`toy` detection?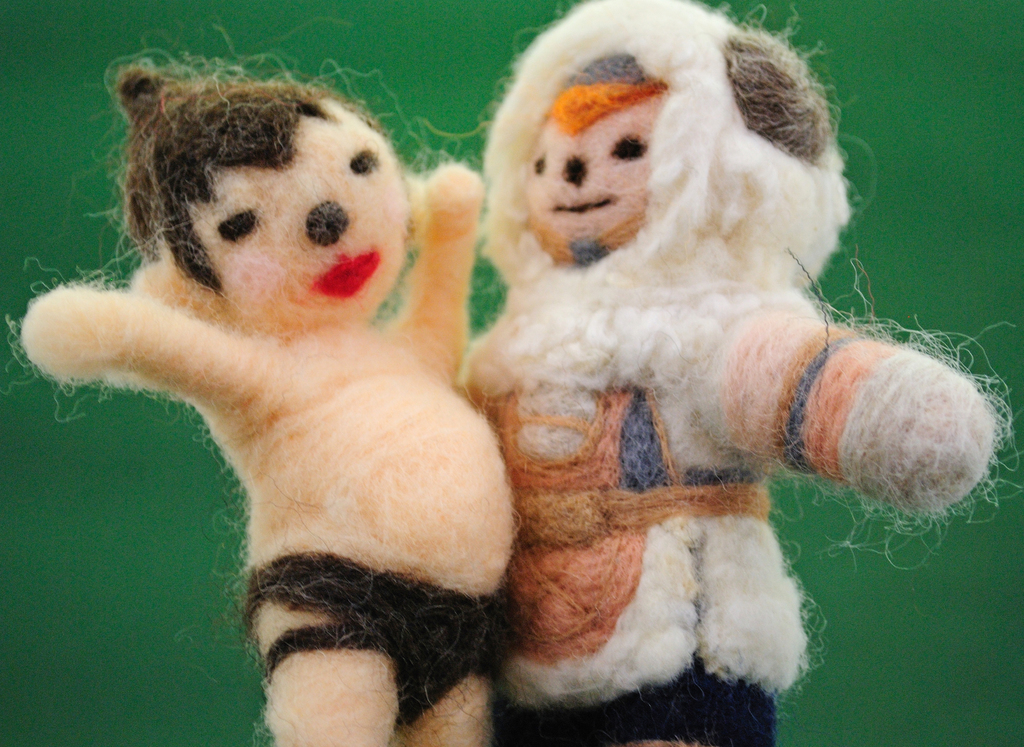
locate(455, 0, 1017, 746)
